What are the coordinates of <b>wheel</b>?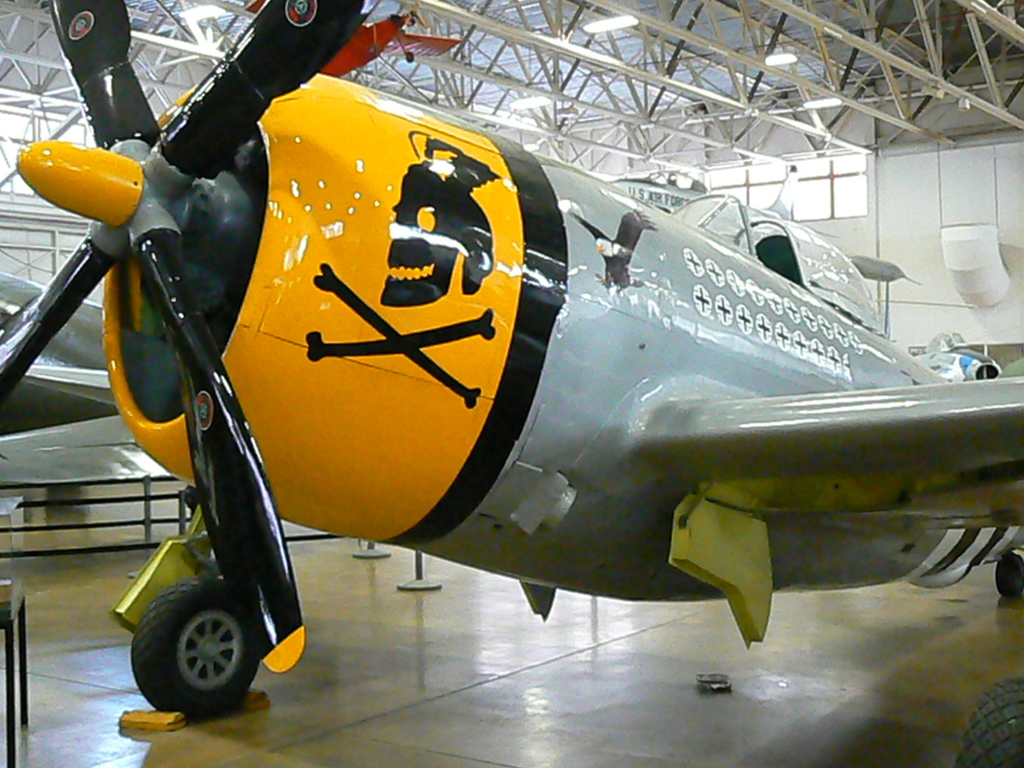
996/553/1023/595.
